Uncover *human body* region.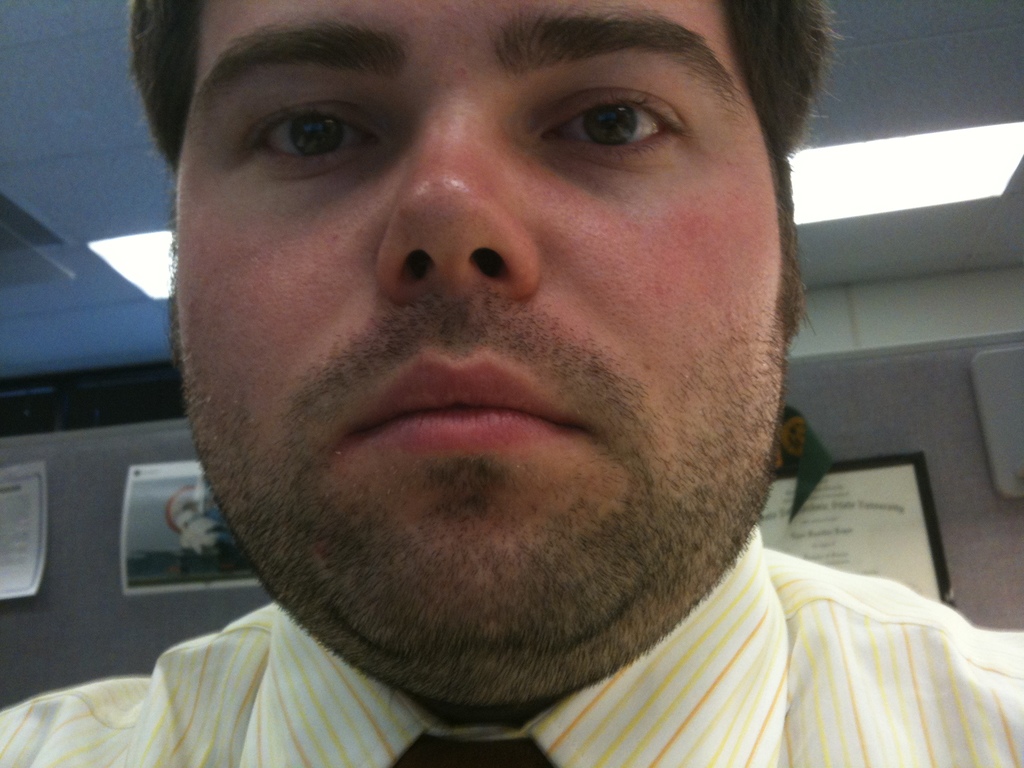
Uncovered: bbox=(0, 3, 1023, 767).
